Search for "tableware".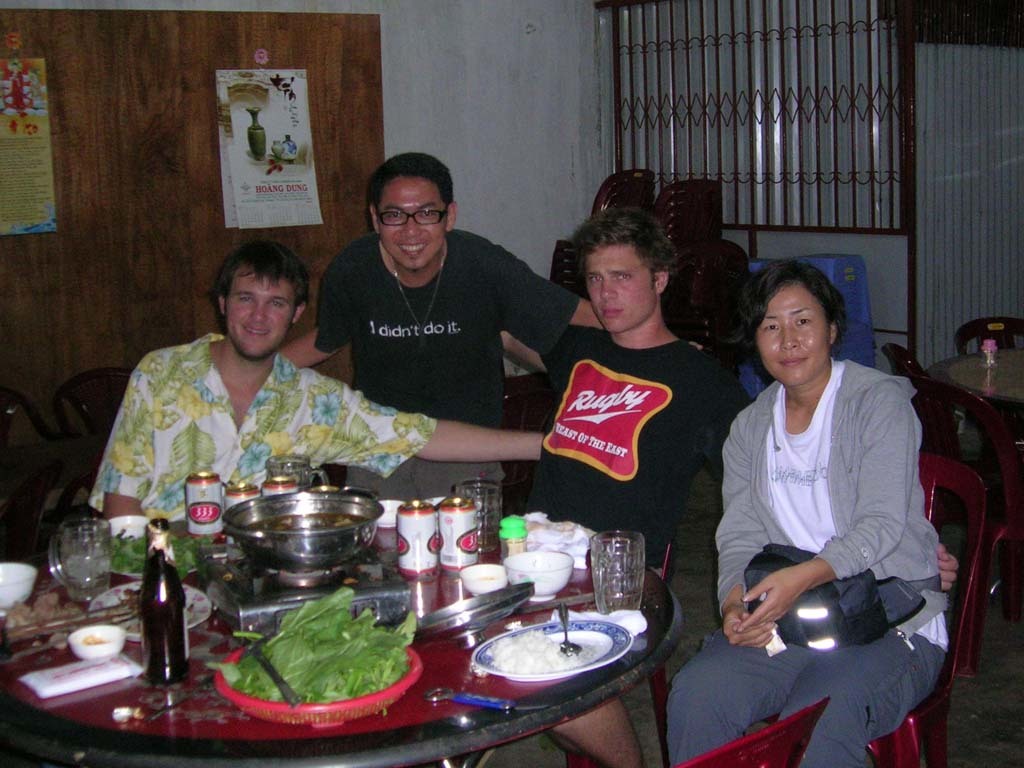
Found at pyautogui.locateOnScreen(498, 541, 572, 598).
